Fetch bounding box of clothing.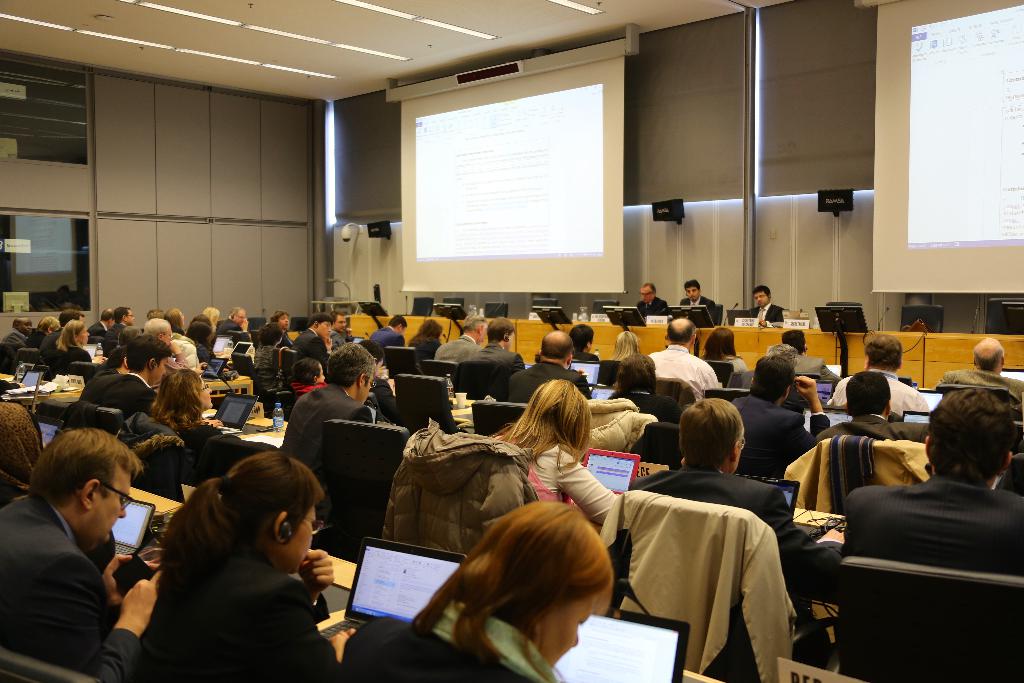
Bbox: locate(936, 370, 1023, 409).
